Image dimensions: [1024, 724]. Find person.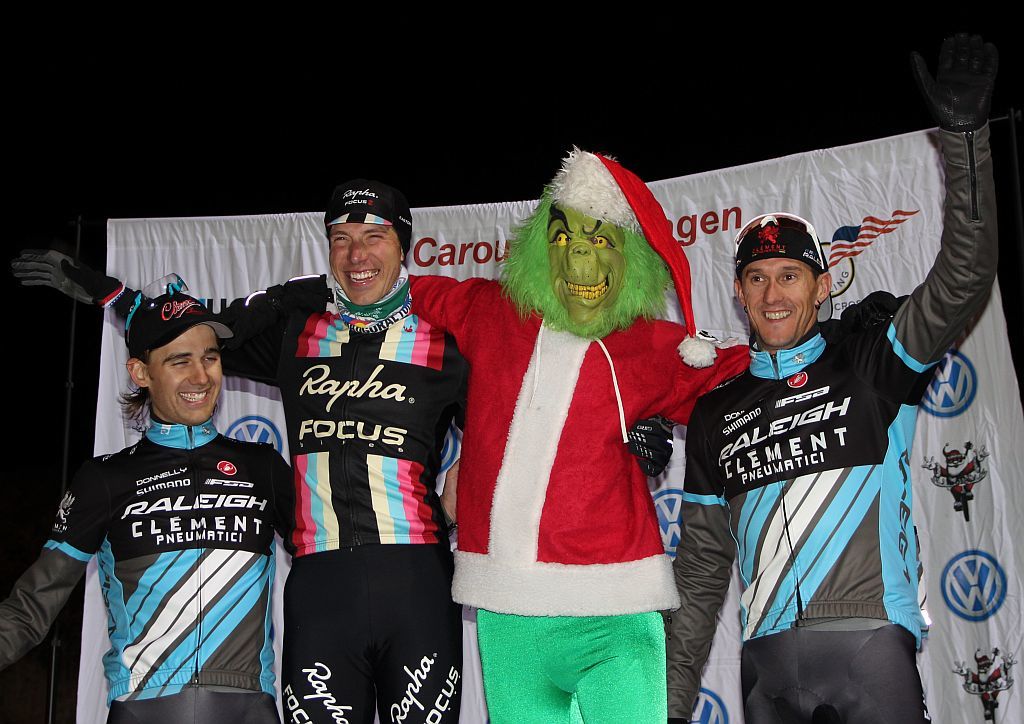
0:290:288:723.
